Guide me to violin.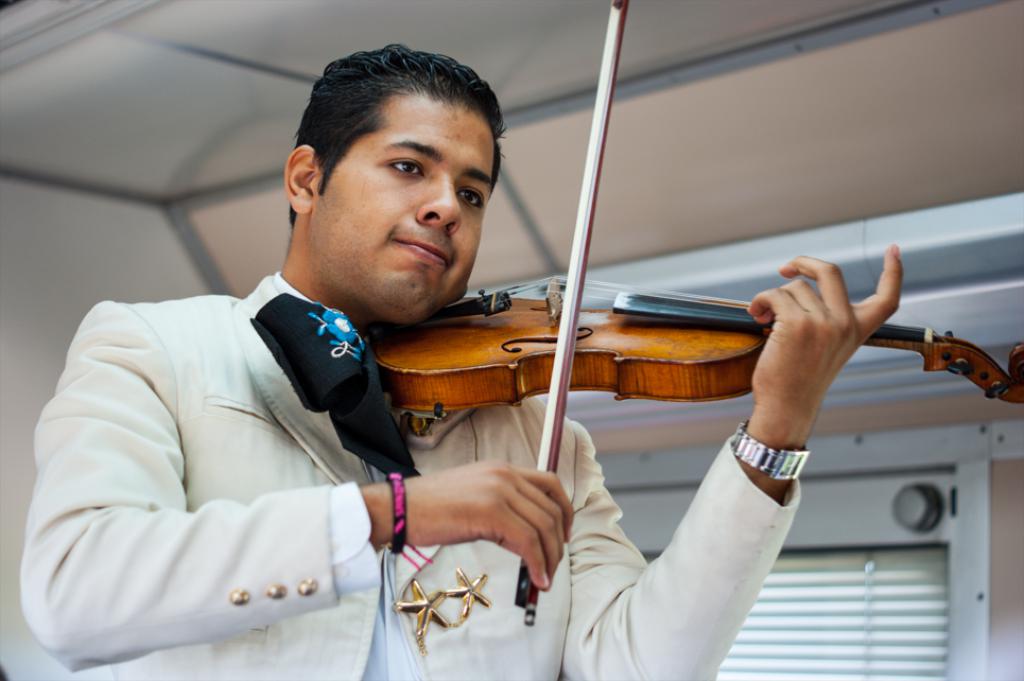
Guidance: {"left": 361, "top": 0, "right": 1023, "bottom": 630}.
